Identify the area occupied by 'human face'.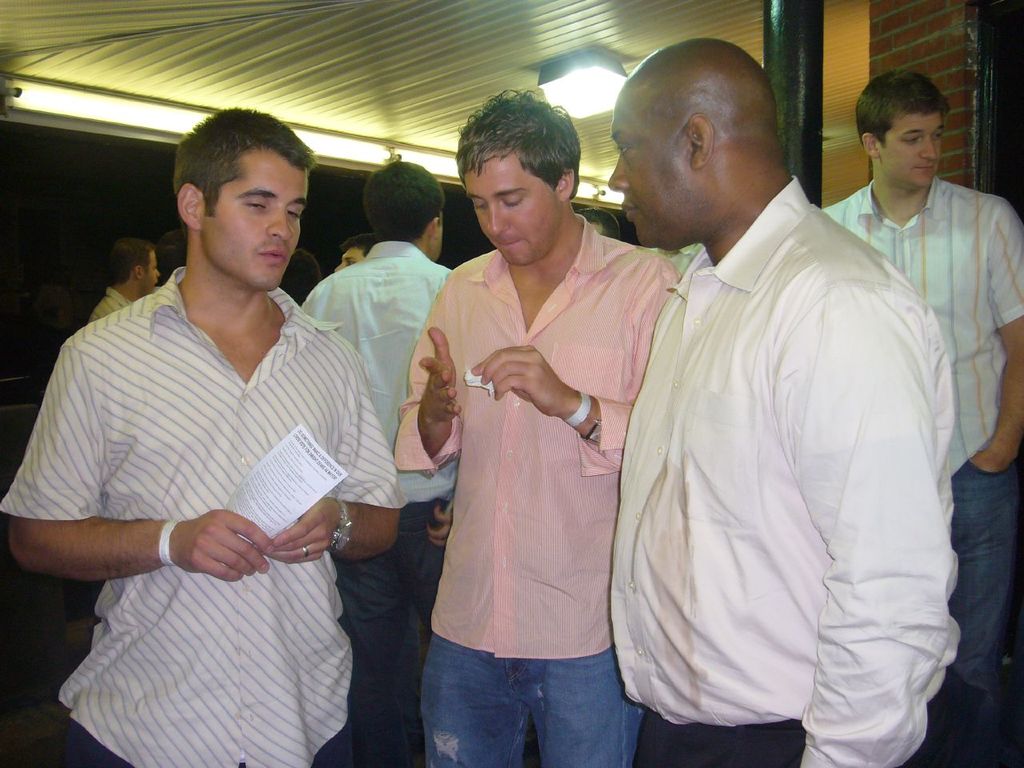
Area: region(332, 250, 364, 270).
